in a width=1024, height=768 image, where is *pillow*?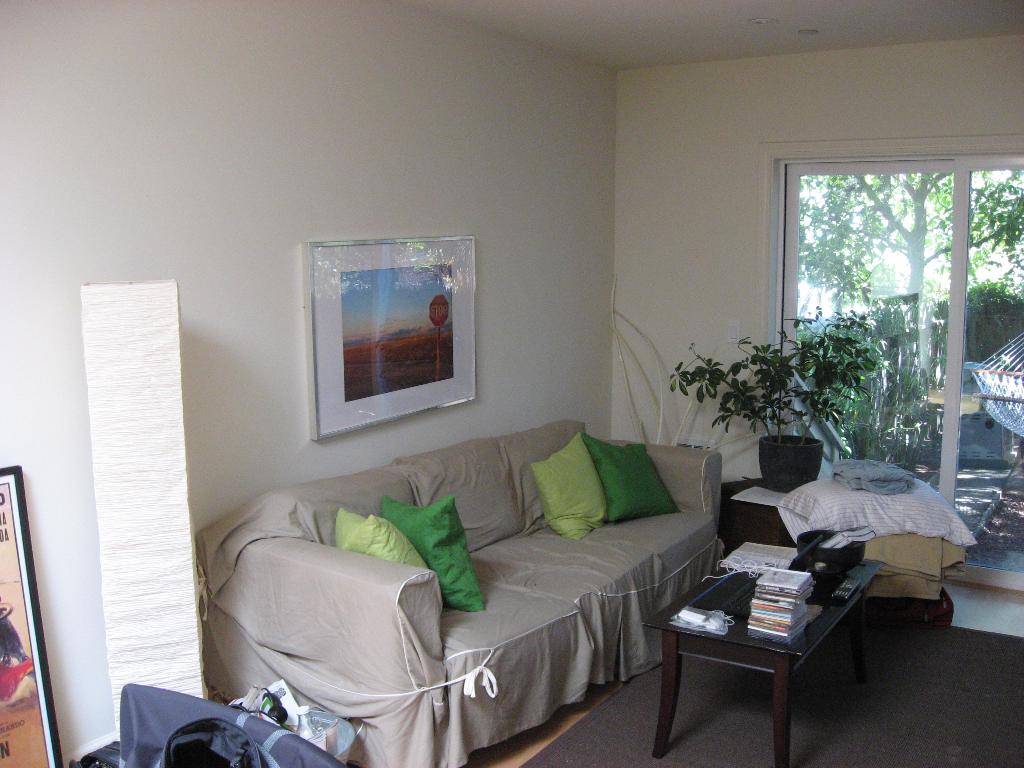
[left=589, top=433, right=679, bottom=524].
